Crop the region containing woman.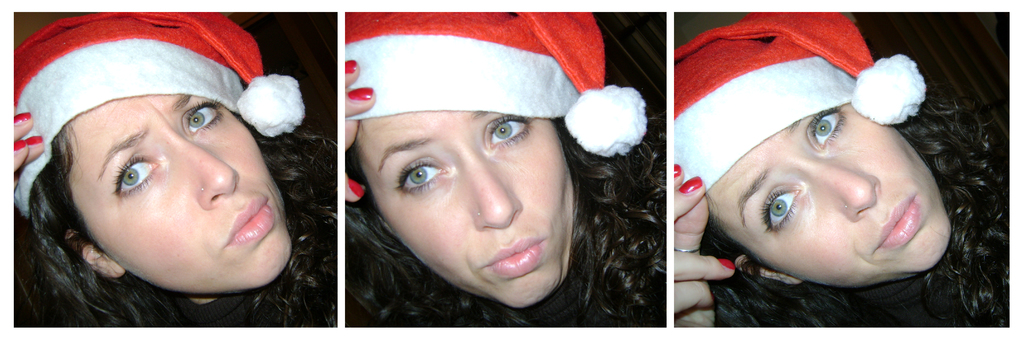
Crop region: BBox(670, 12, 1010, 330).
